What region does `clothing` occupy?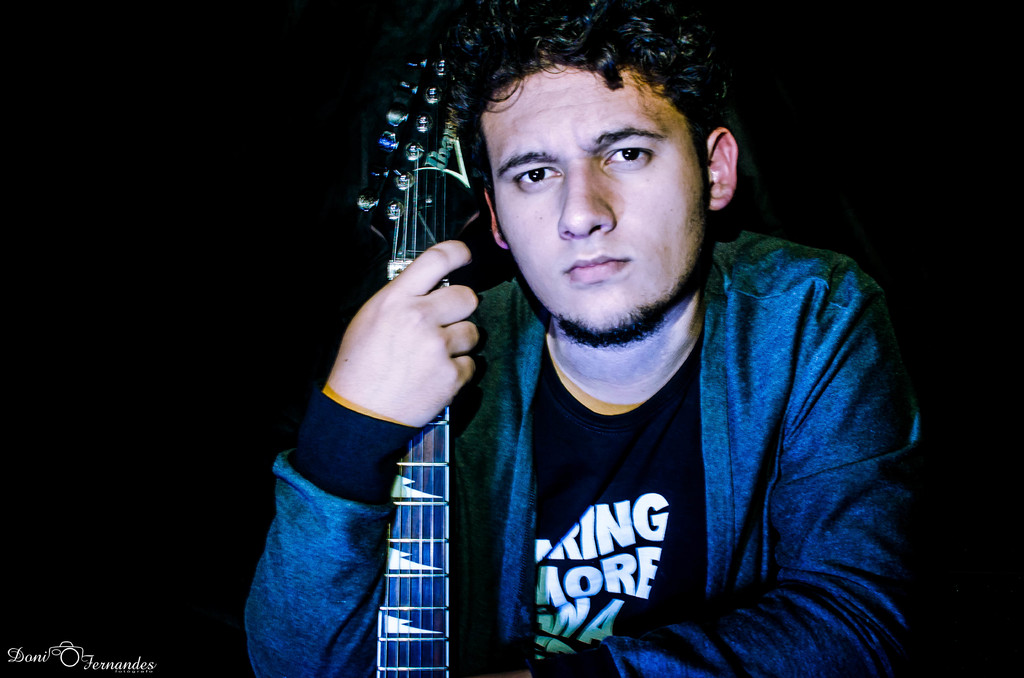
bbox=(249, 232, 925, 677).
